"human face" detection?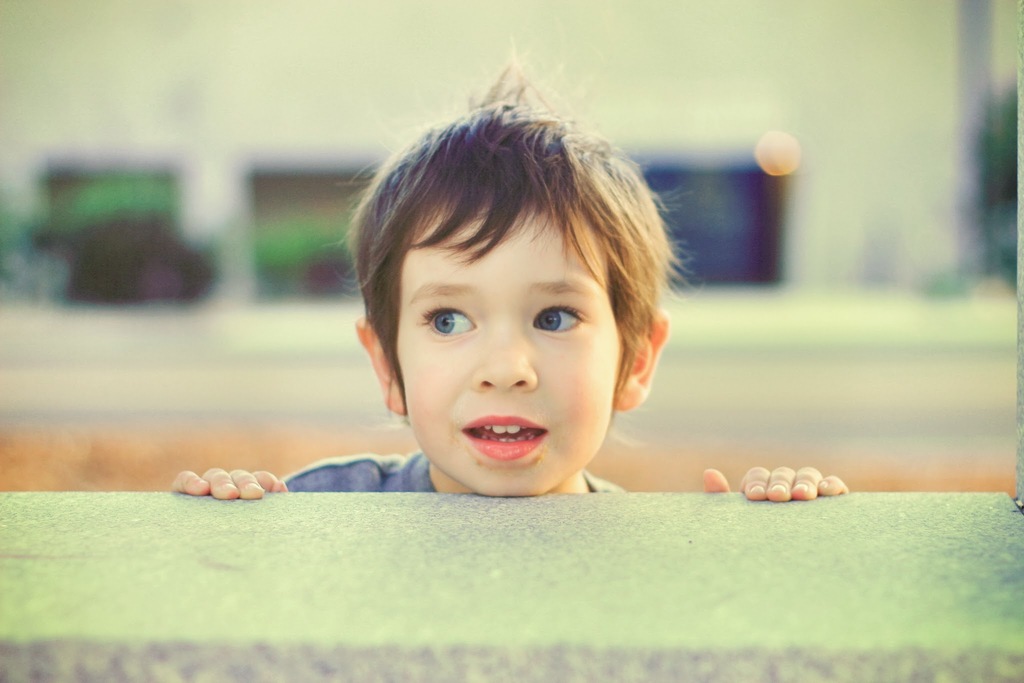
rect(393, 193, 635, 496)
